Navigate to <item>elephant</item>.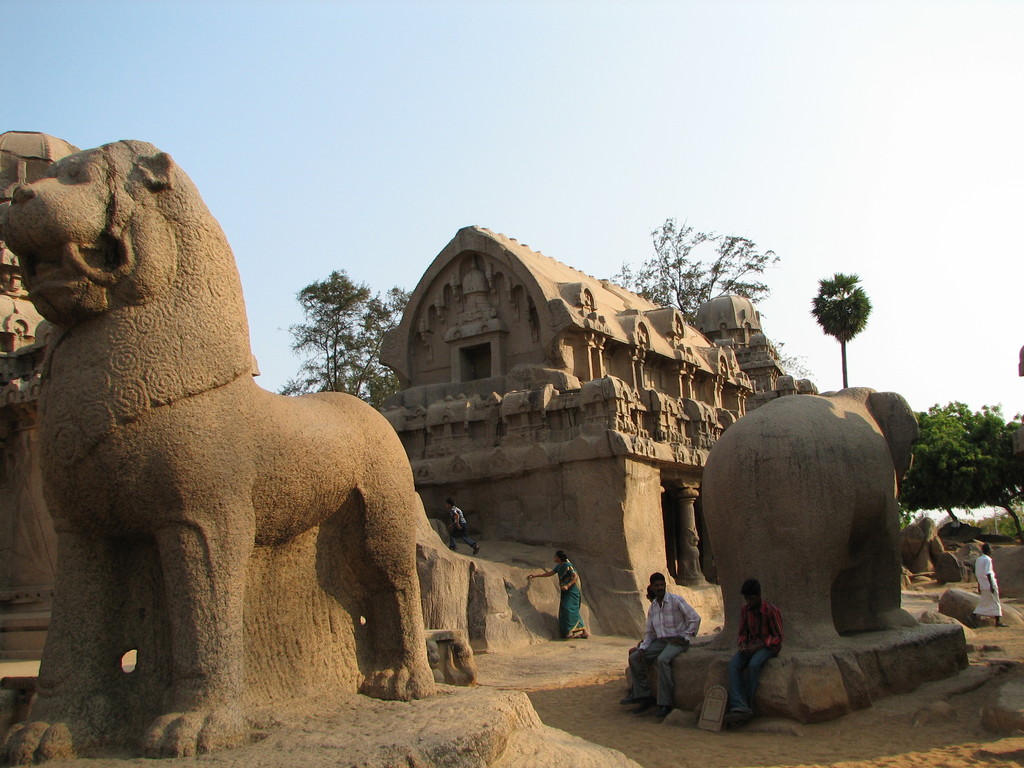
Navigation target: crop(687, 393, 931, 661).
